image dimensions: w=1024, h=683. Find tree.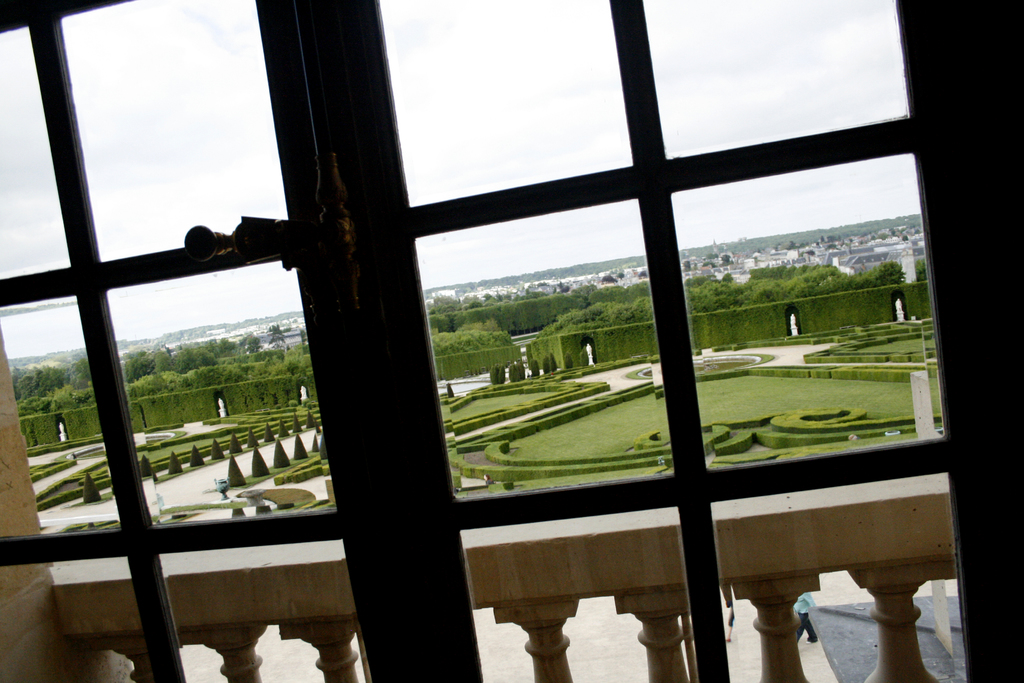
box=[115, 341, 163, 386].
